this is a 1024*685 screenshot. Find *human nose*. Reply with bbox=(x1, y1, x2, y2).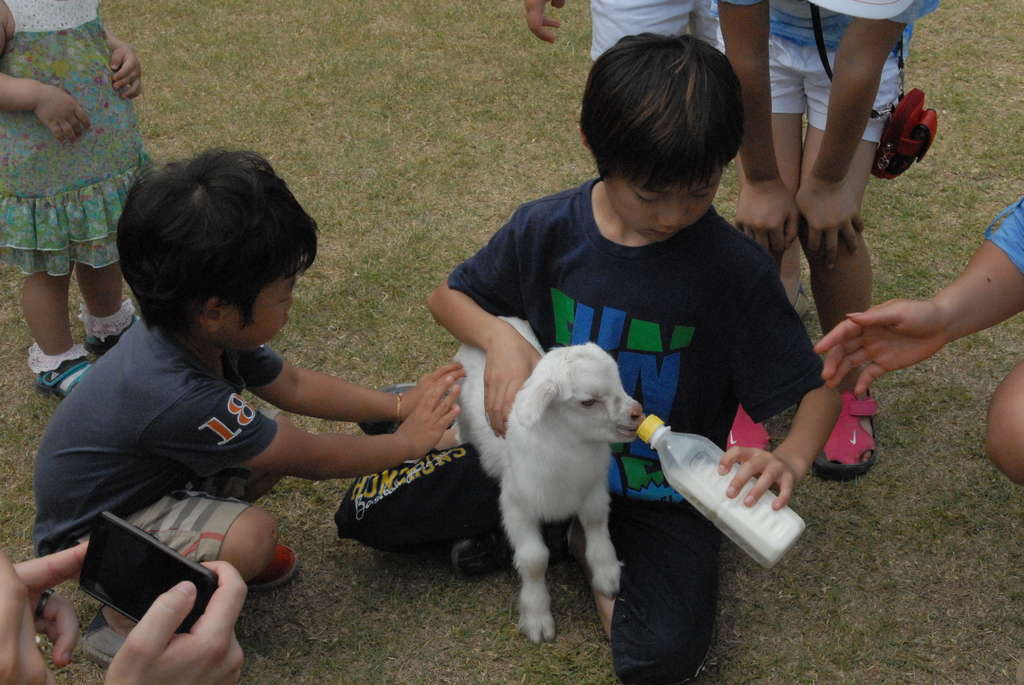
bbox=(658, 201, 688, 230).
